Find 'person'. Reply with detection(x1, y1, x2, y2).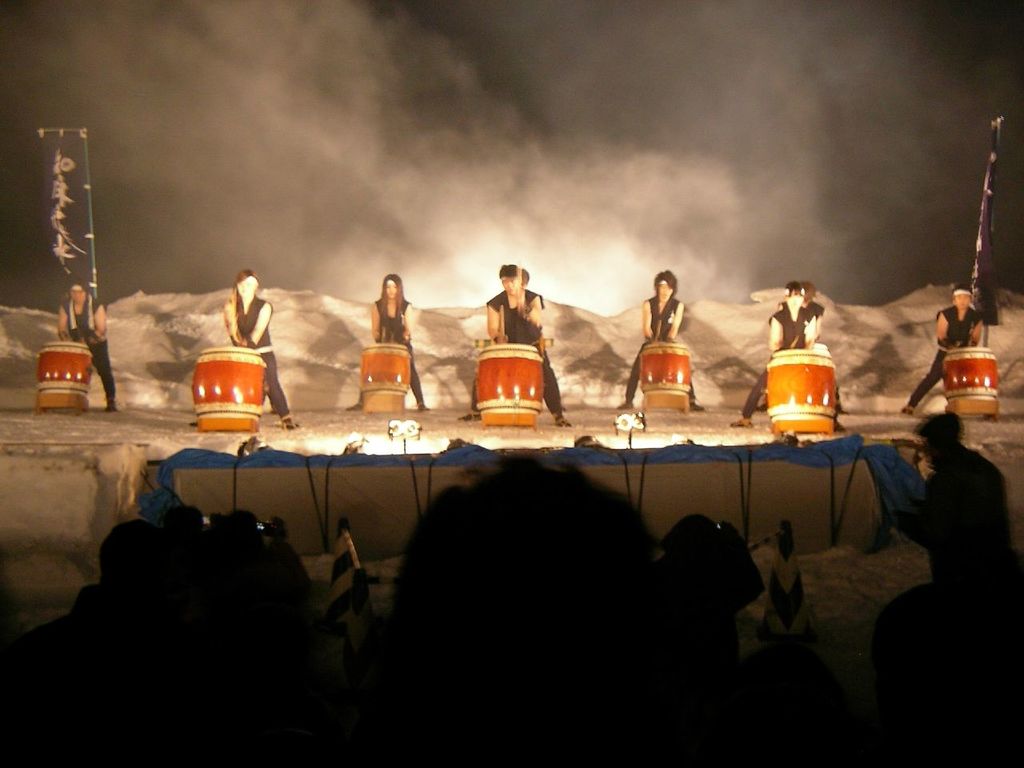
detection(50, 279, 117, 418).
